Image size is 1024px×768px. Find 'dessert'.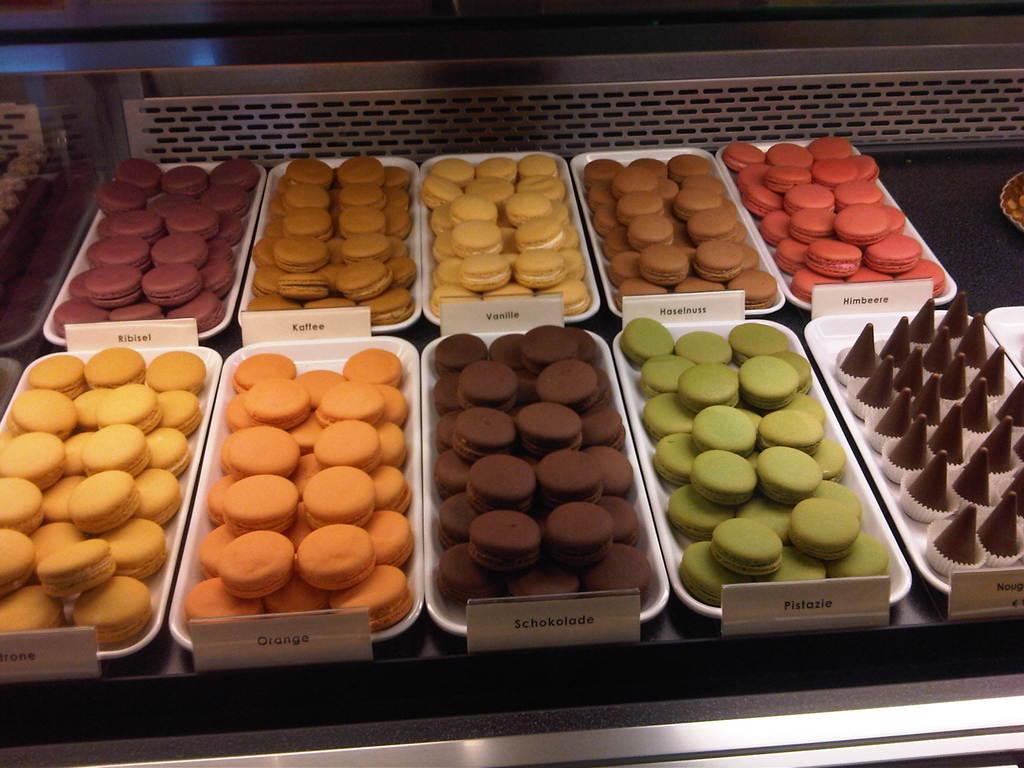
select_region(302, 529, 376, 593).
